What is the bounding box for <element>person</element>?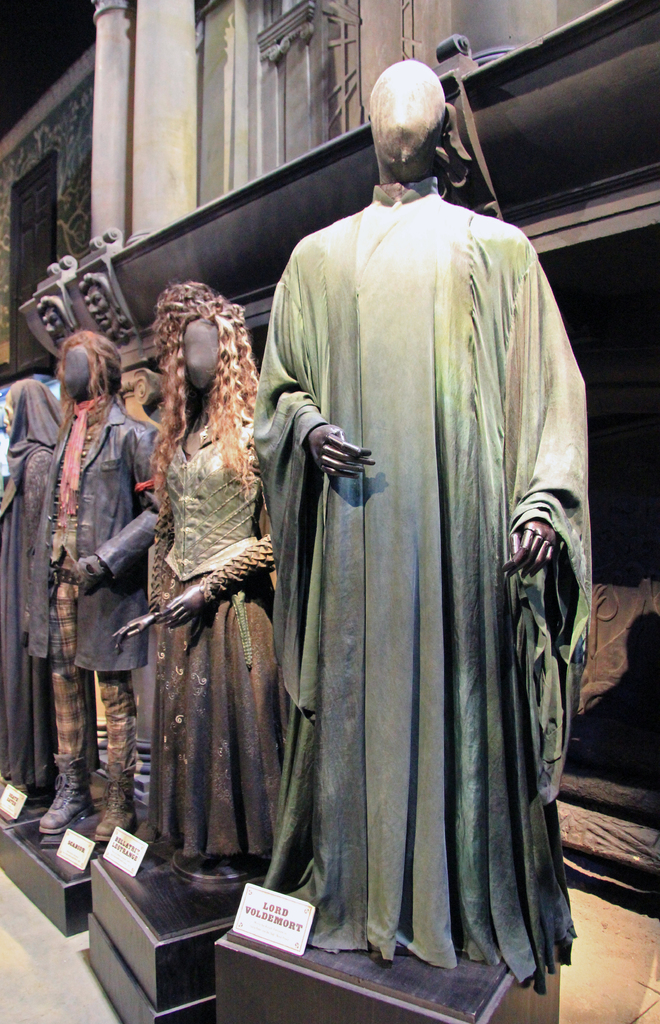
box=[249, 61, 588, 992].
